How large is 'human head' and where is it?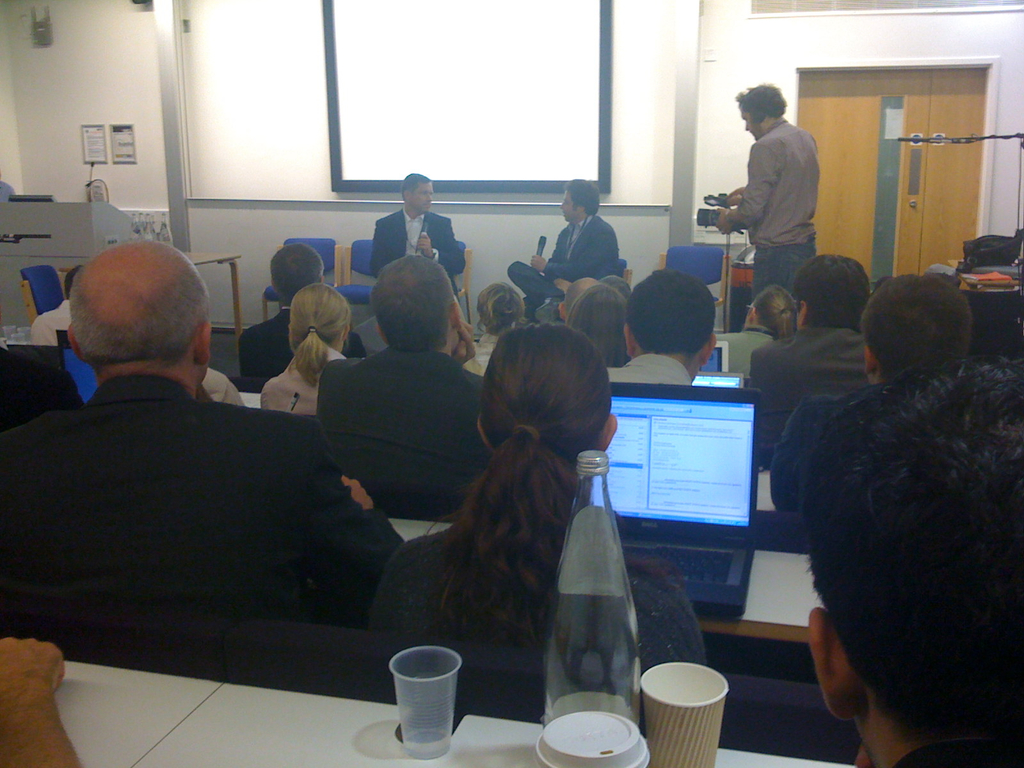
Bounding box: left=792, top=252, right=868, bottom=326.
